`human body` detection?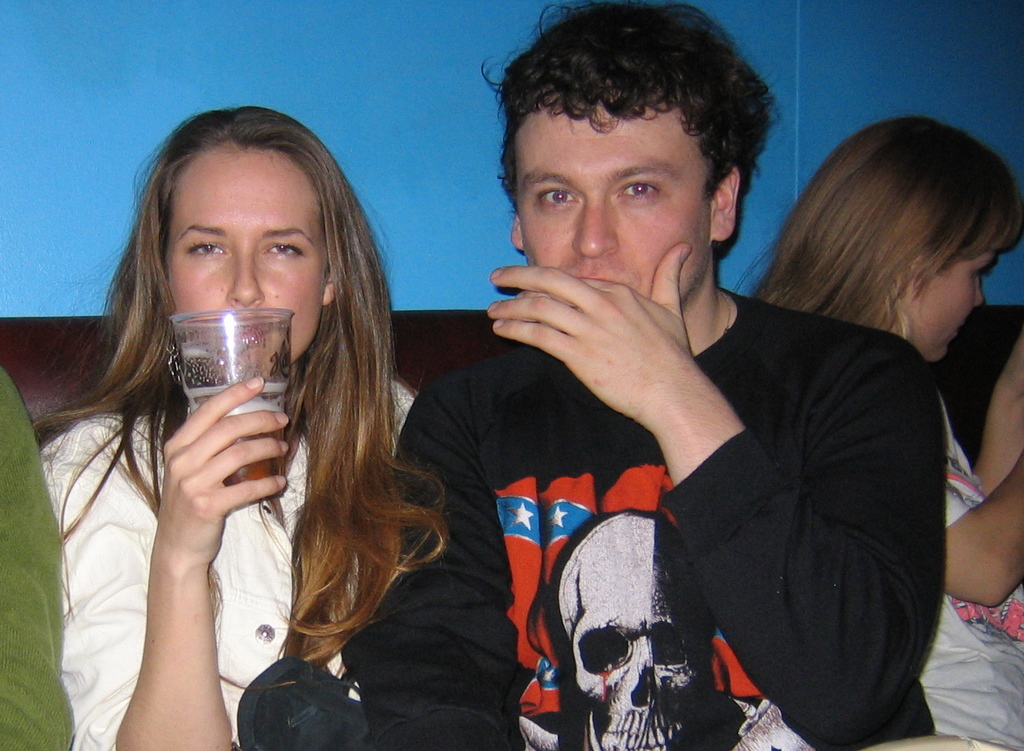
(0,364,76,750)
